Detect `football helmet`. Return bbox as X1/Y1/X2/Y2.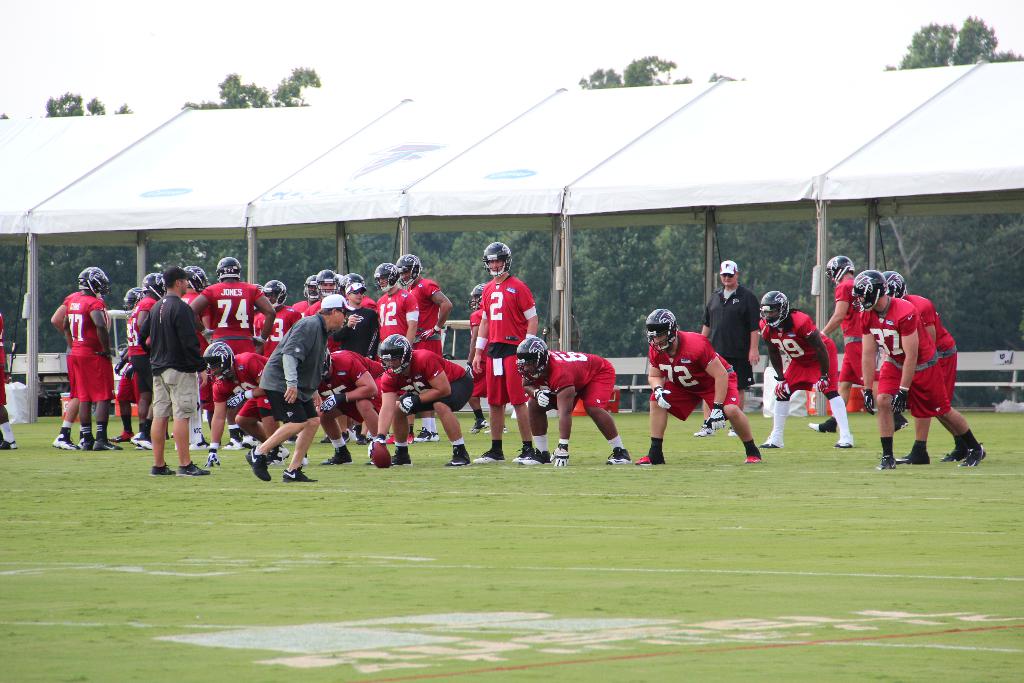
820/256/852/282.
